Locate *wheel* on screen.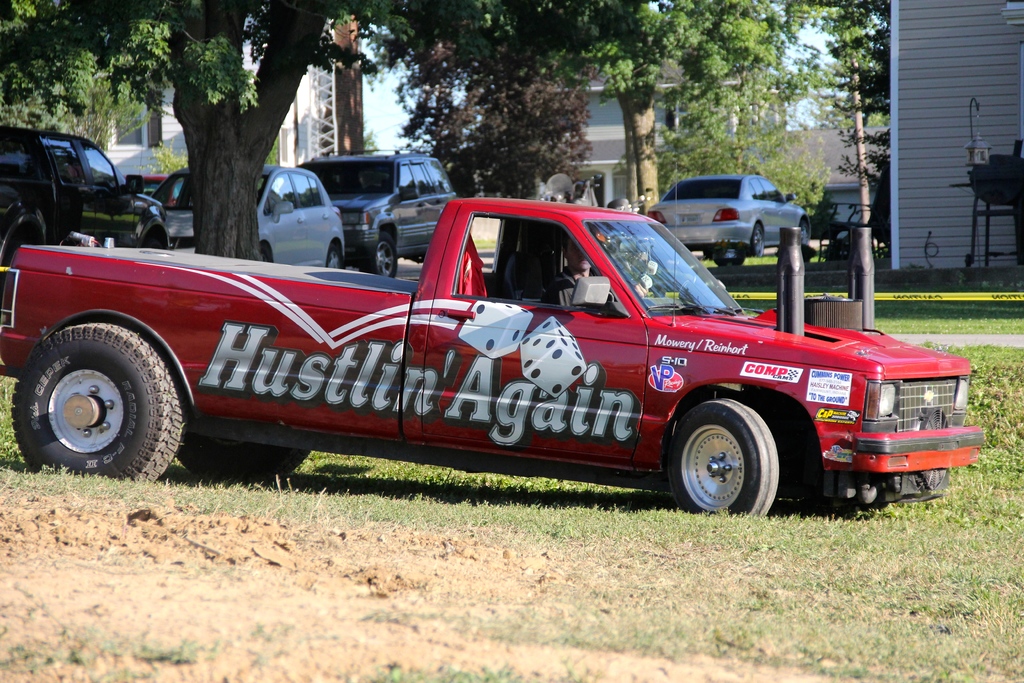
On screen at crop(147, 238, 163, 256).
